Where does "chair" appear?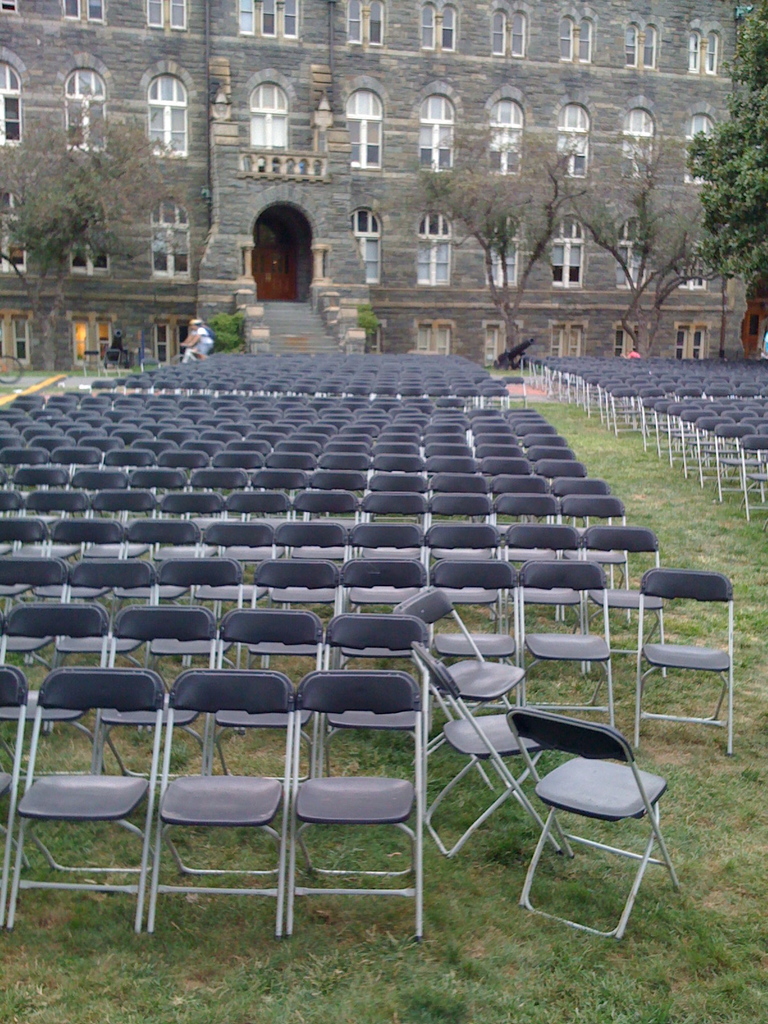
Appears at (100,449,154,471).
